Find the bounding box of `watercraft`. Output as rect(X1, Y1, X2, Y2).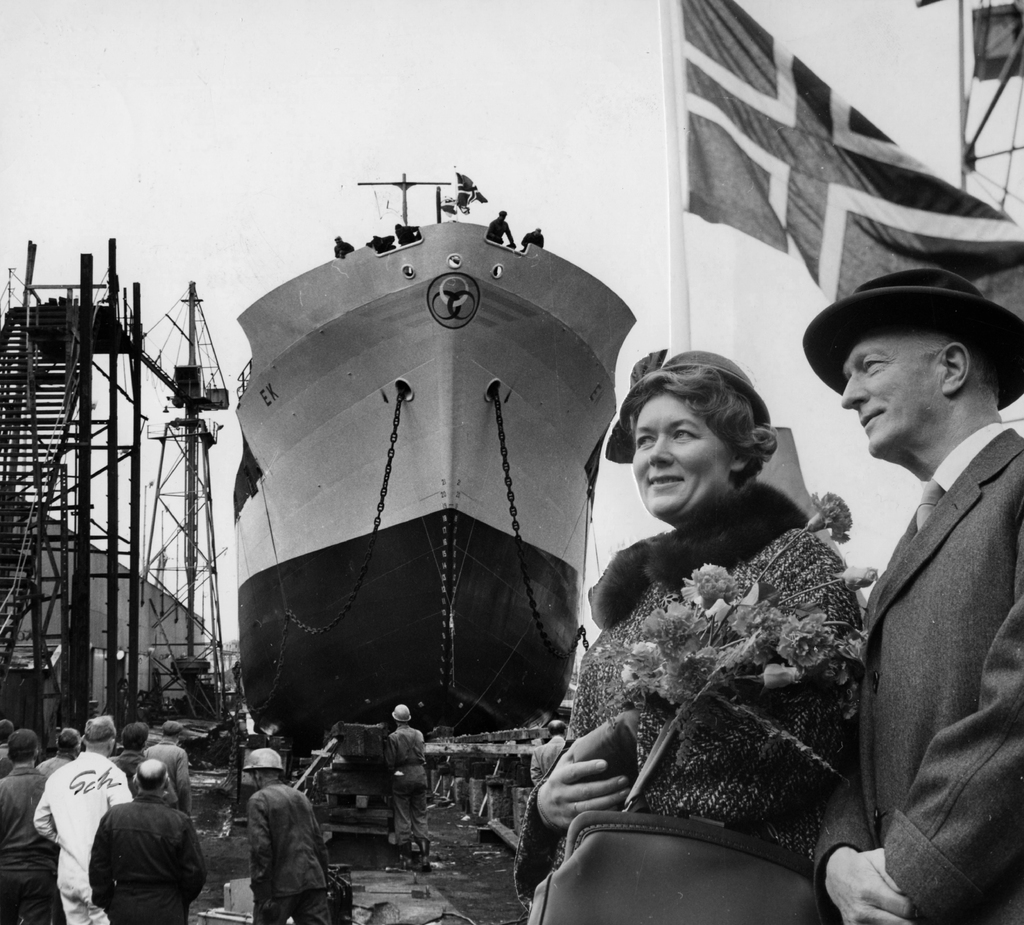
rect(228, 173, 639, 738).
